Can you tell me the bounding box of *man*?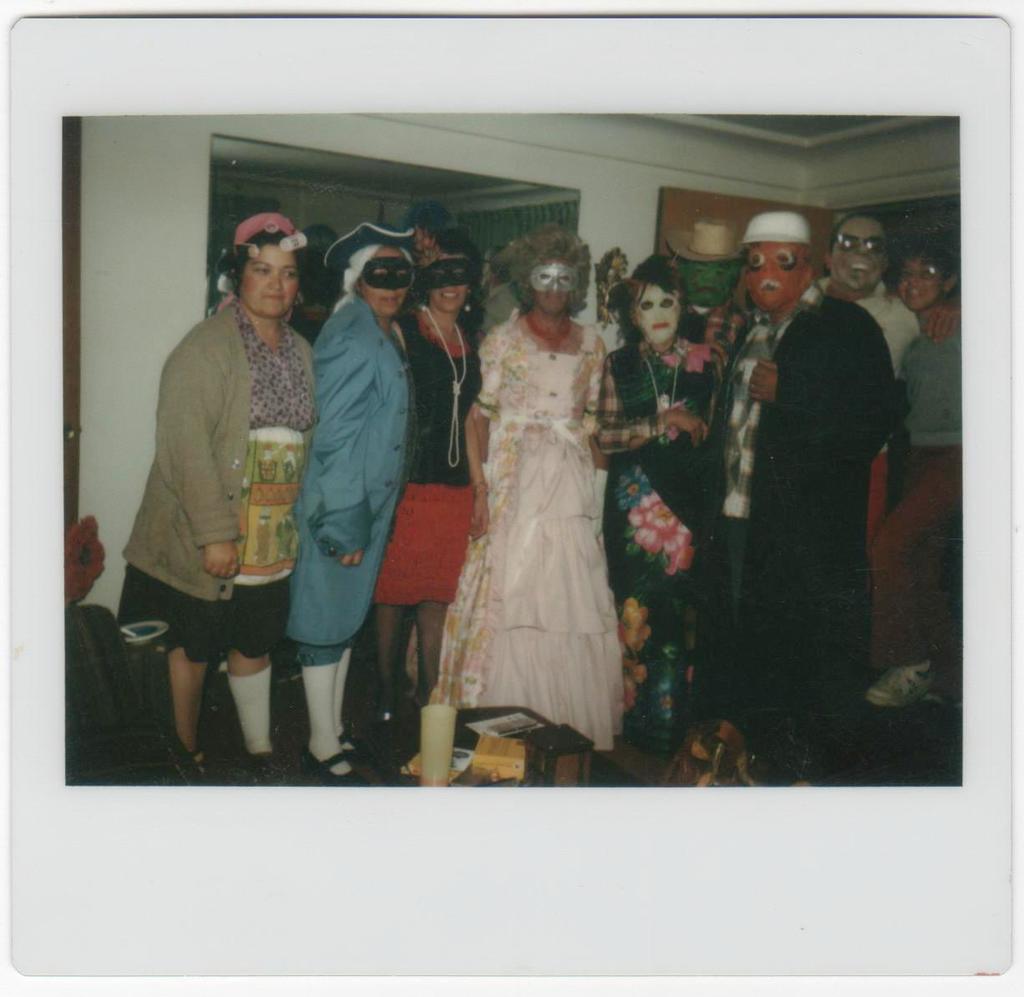
[left=807, top=211, right=920, bottom=711].
